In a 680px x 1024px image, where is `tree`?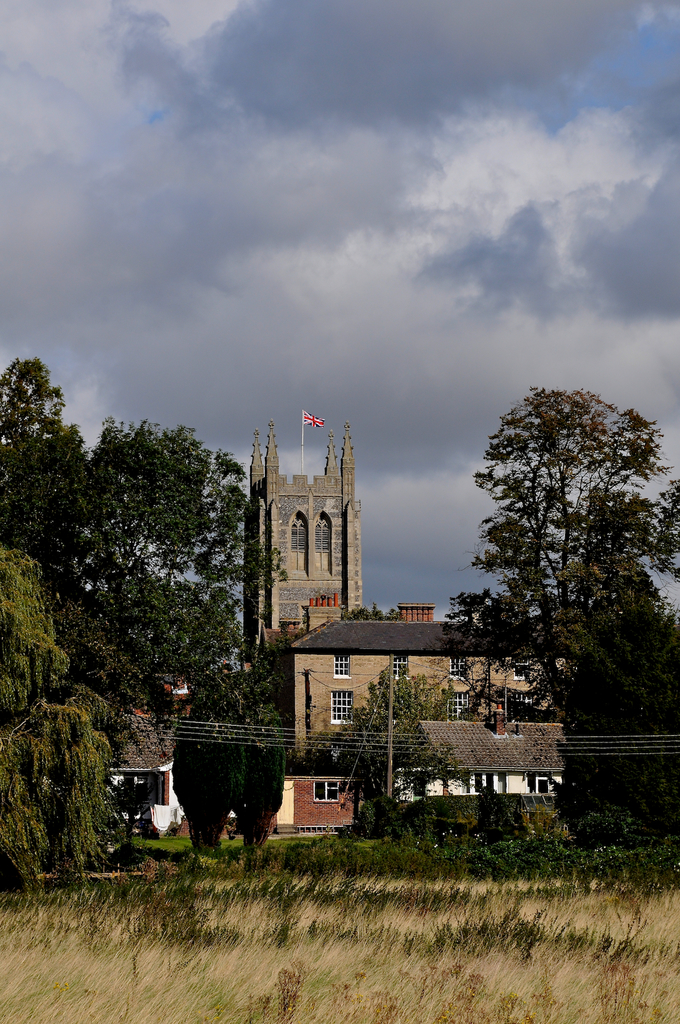
[x1=336, y1=659, x2=452, y2=804].
